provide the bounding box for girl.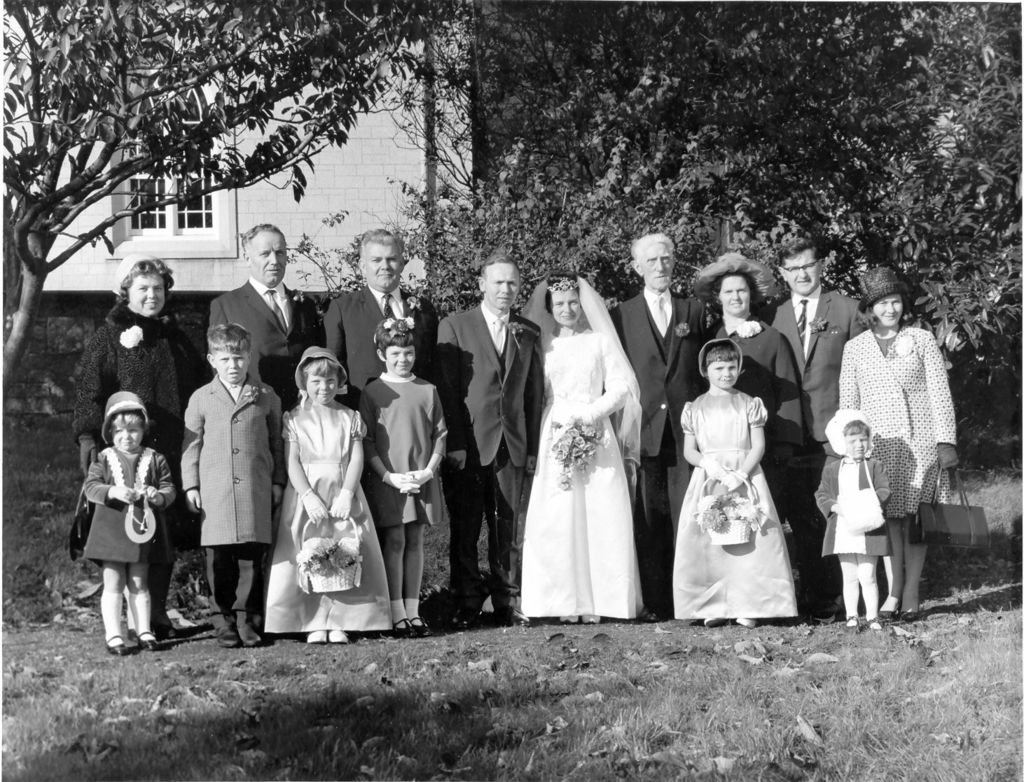
{"x1": 357, "y1": 312, "x2": 449, "y2": 638}.
